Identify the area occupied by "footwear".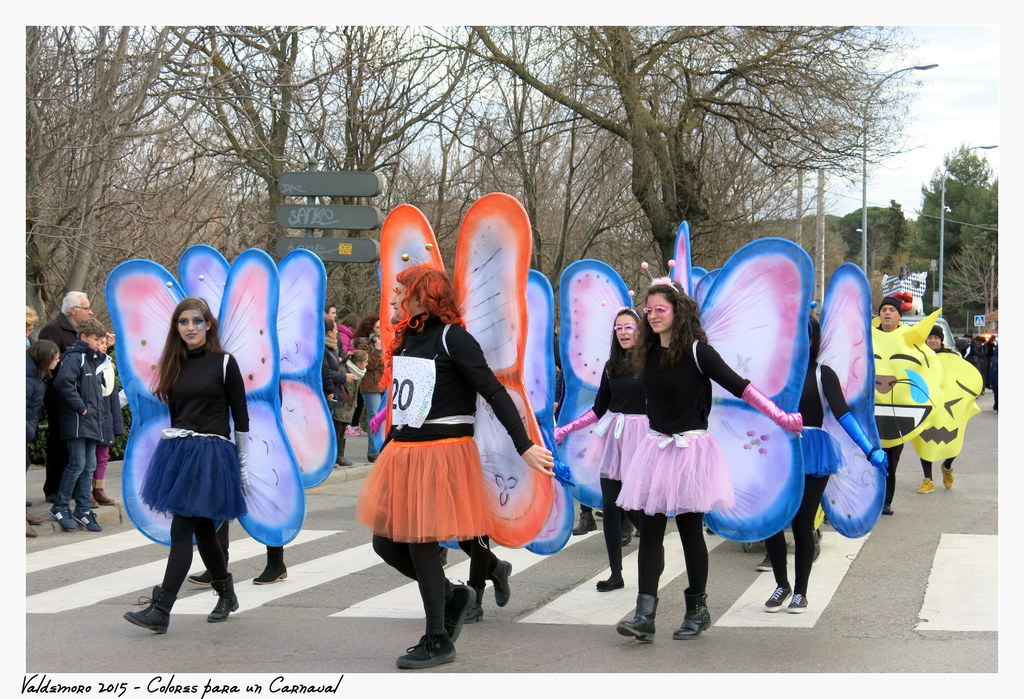
Area: bbox=(394, 599, 463, 671).
